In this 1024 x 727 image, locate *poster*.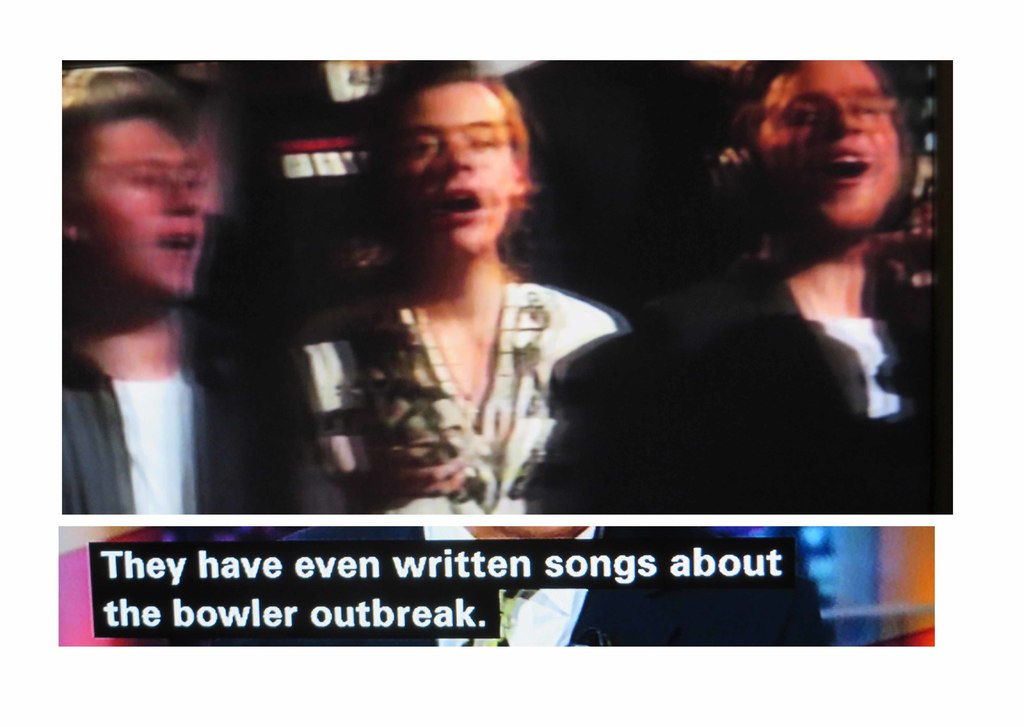
Bounding box: 61/56/954/648.
